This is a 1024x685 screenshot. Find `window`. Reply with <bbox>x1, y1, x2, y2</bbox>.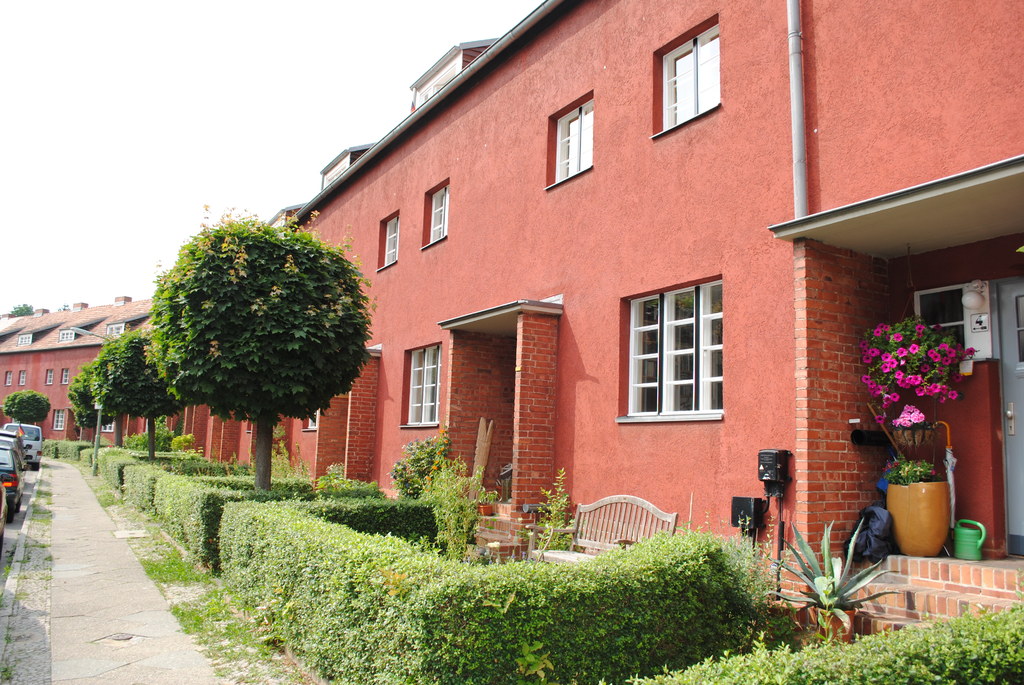
<bbox>391, 343, 438, 437</bbox>.
